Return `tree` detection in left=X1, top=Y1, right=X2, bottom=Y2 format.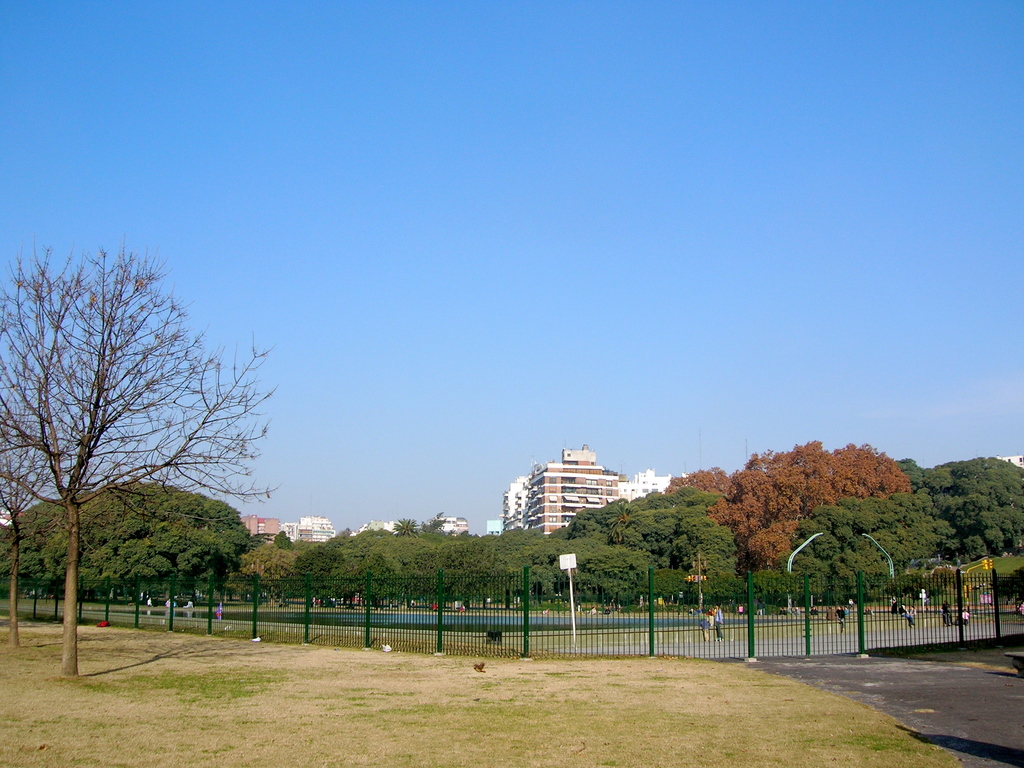
left=0, top=414, right=43, bottom=659.
